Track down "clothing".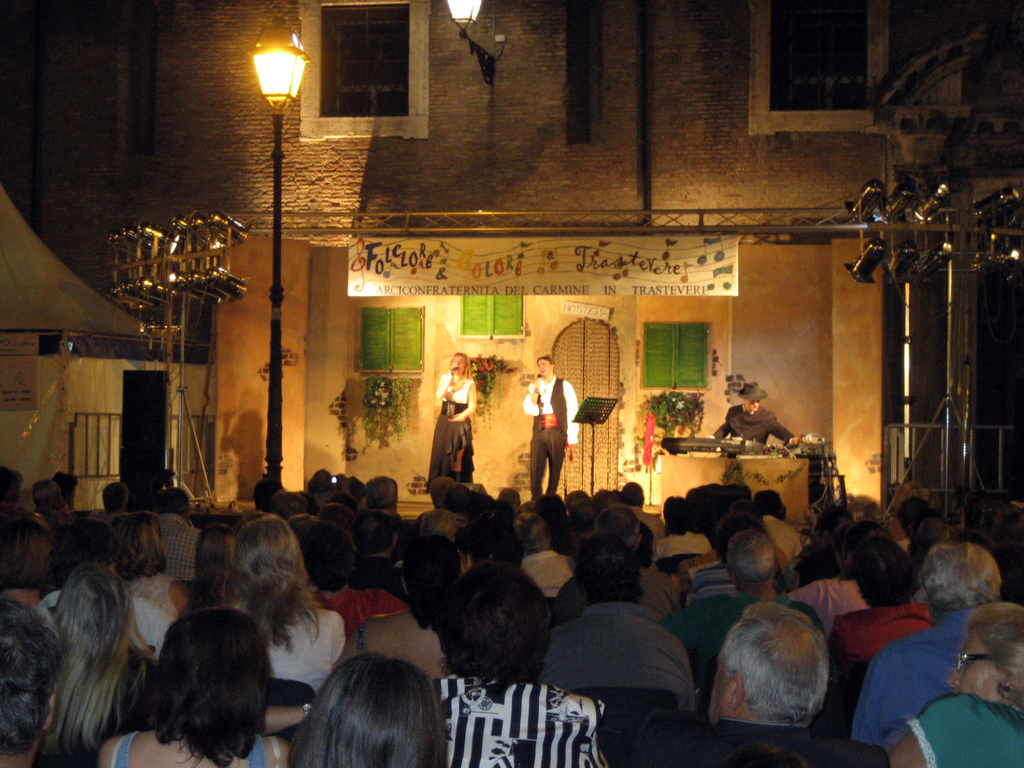
Tracked to 520/369/570/497.
